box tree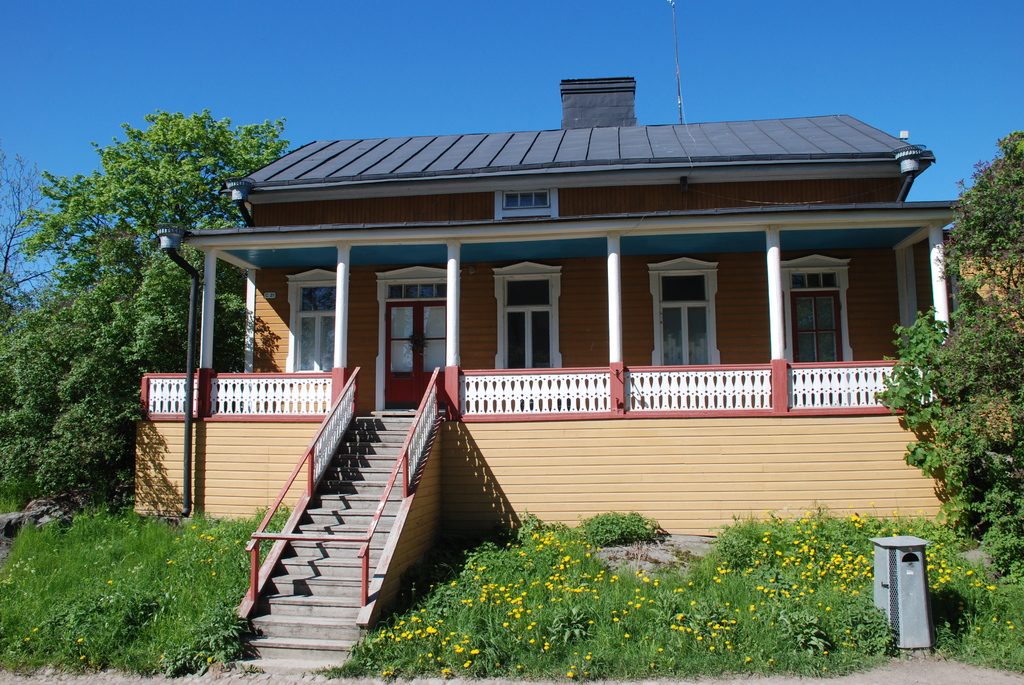
pyautogui.locateOnScreen(0, 153, 95, 319)
